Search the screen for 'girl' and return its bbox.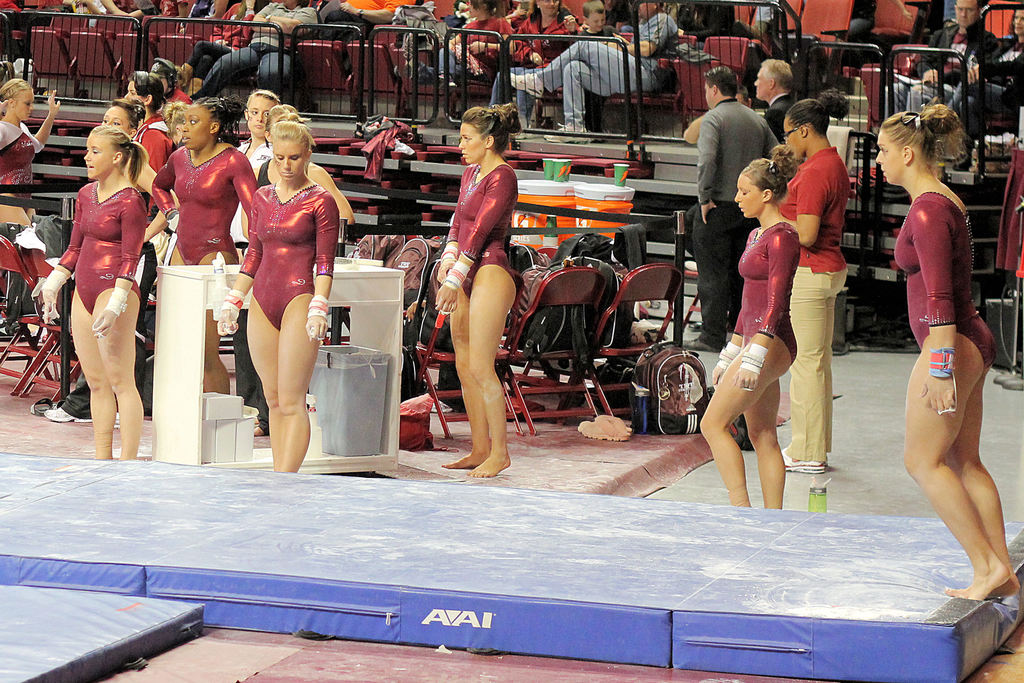
Found: l=698, t=141, r=803, b=508.
